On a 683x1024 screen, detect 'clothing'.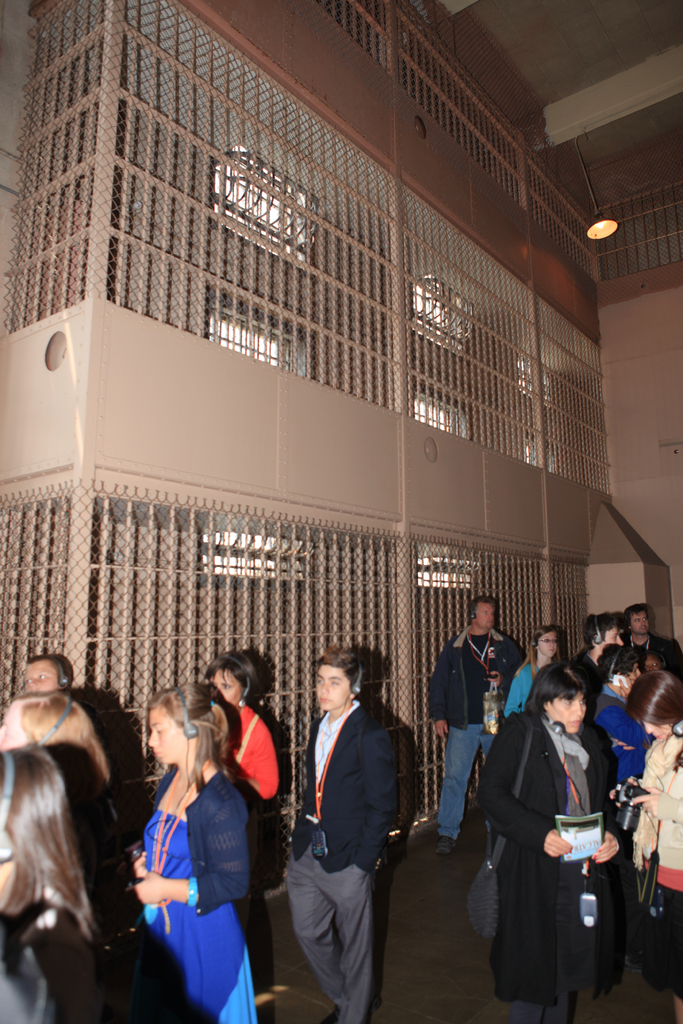
bbox(528, 644, 615, 707).
